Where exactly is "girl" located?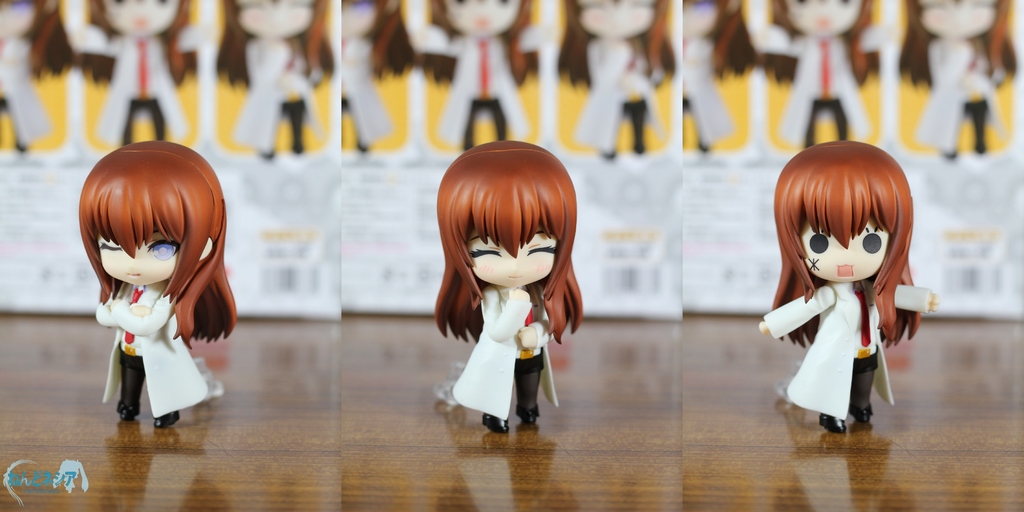
Its bounding box is 682 0 755 153.
